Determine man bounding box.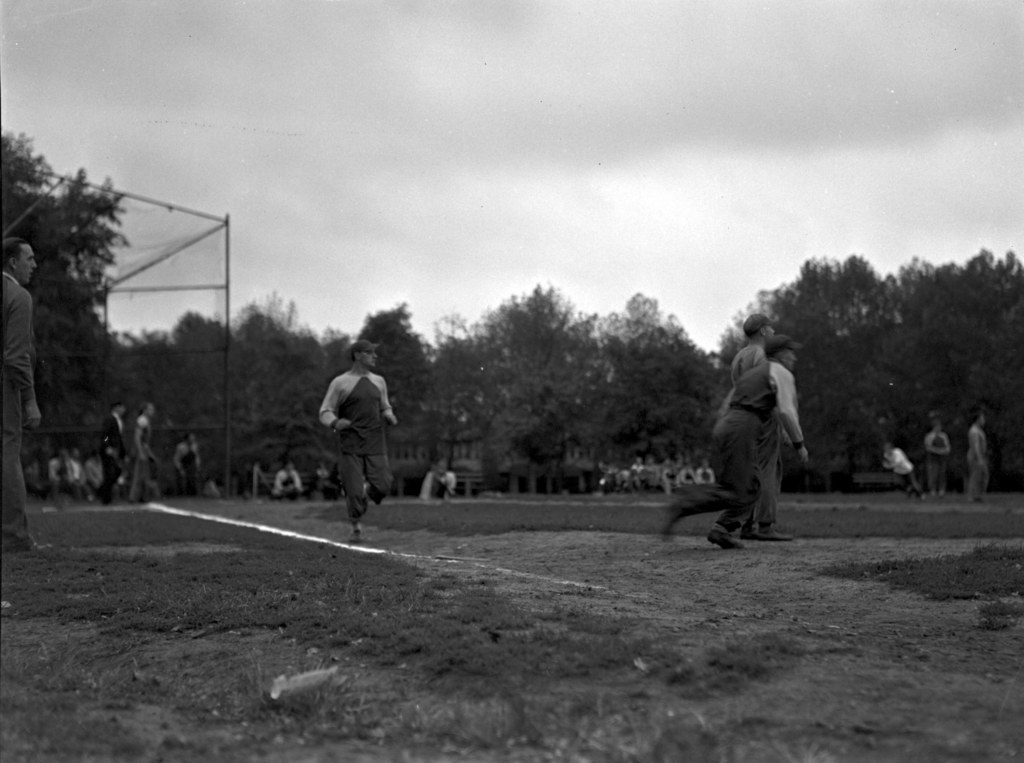
Determined: box=[733, 310, 796, 542].
